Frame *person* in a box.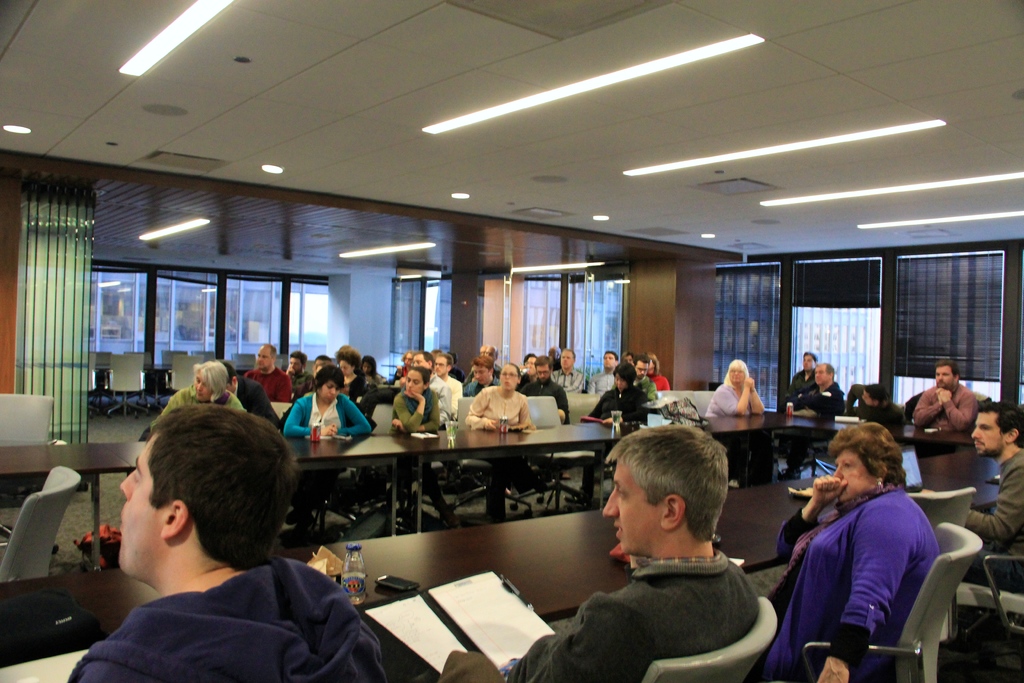
BBox(393, 366, 467, 526).
